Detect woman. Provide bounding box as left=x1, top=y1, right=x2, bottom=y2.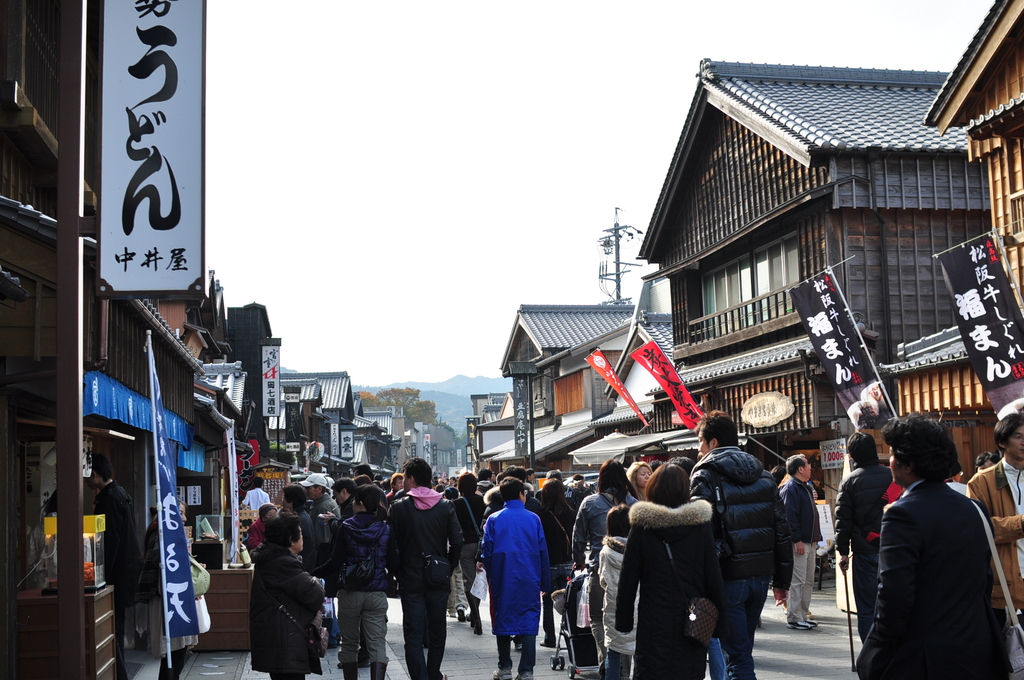
left=610, top=461, right=730, bottom=679.
